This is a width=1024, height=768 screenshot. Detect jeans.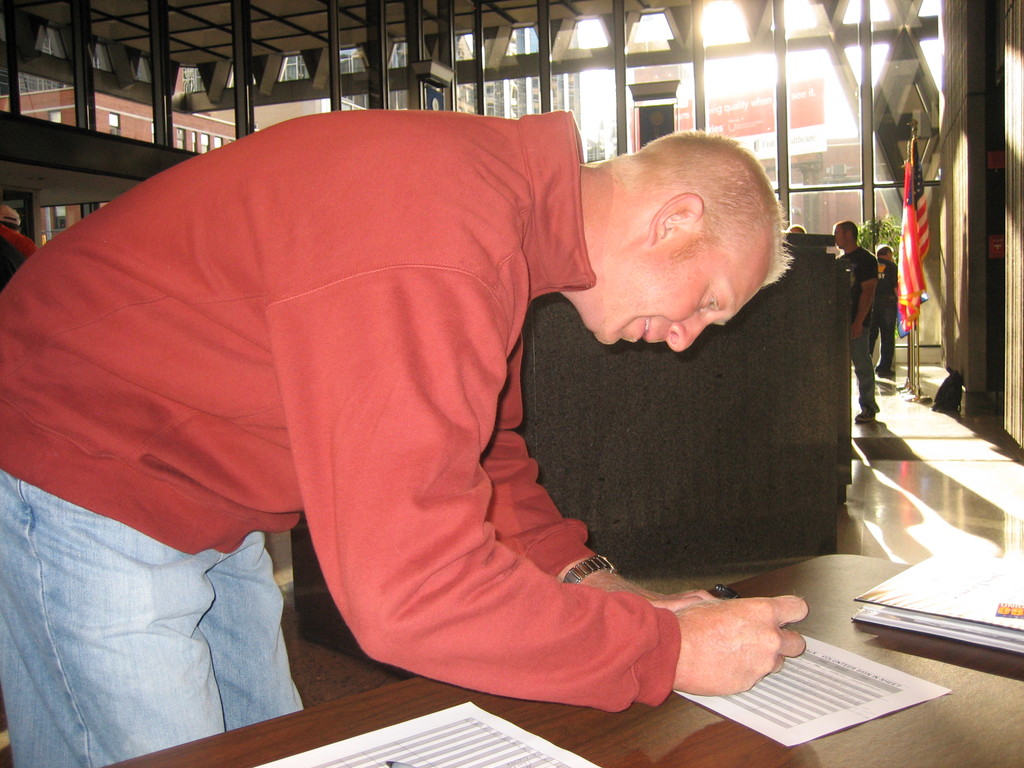
BBox(851, 328, 882, 410).
